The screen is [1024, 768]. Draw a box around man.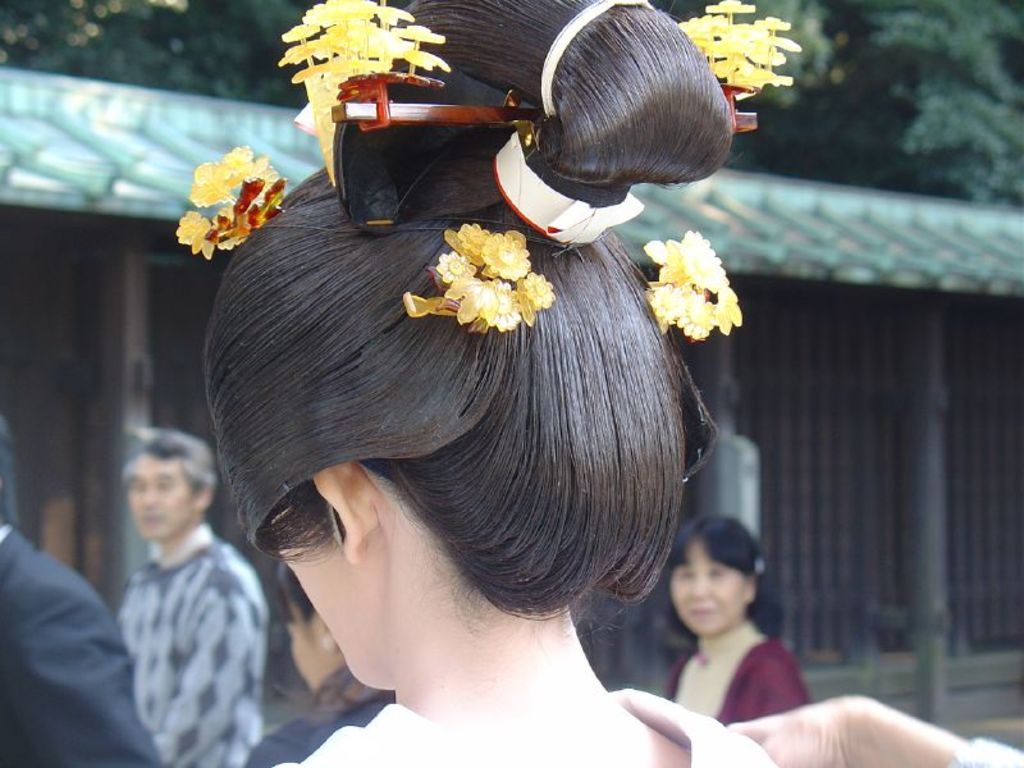
select_region(101, 426, 275, 767).
